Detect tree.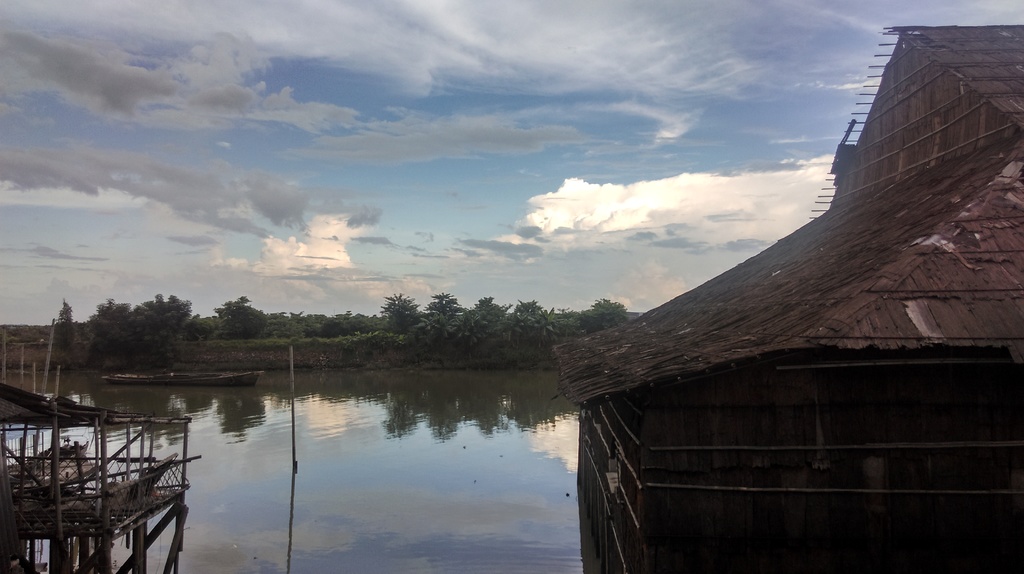
Detected at [x1=213, y1=297, x2=268, y2=343].
